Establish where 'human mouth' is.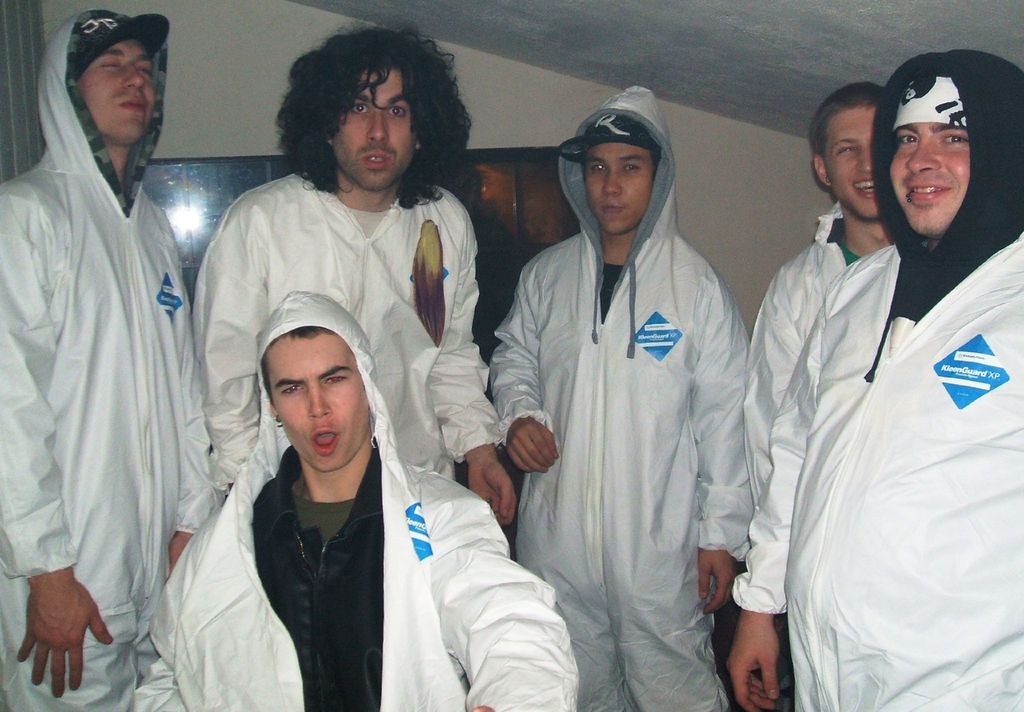
Established at (911,180,950,201).
